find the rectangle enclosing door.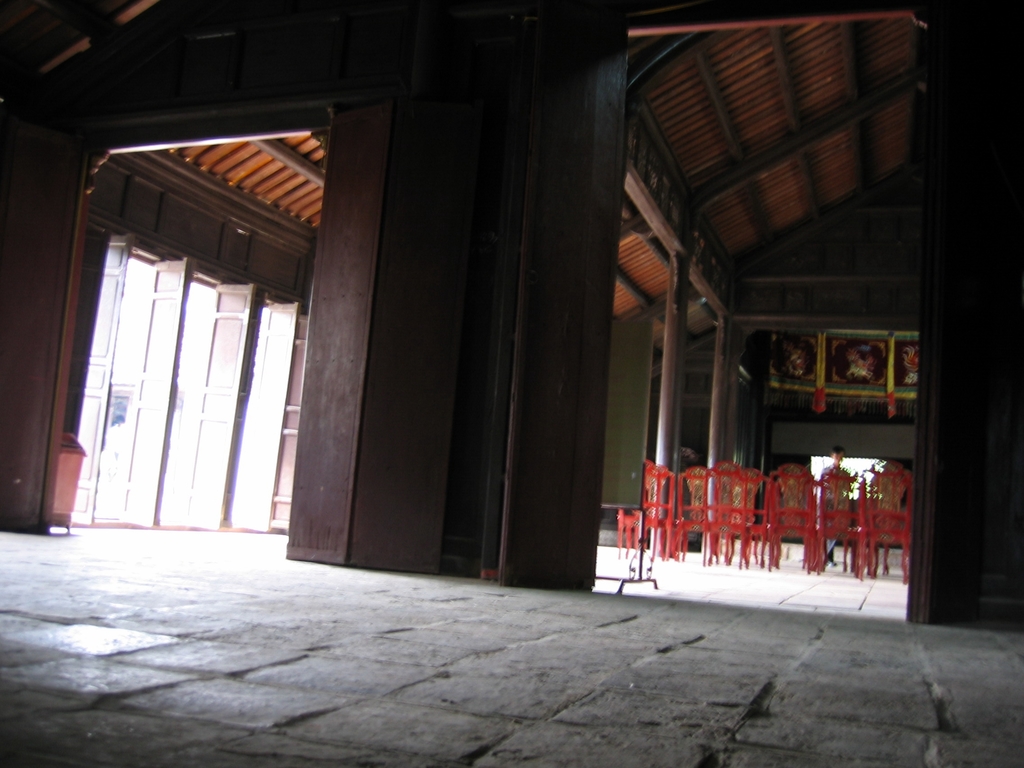
44/234/136/521.
